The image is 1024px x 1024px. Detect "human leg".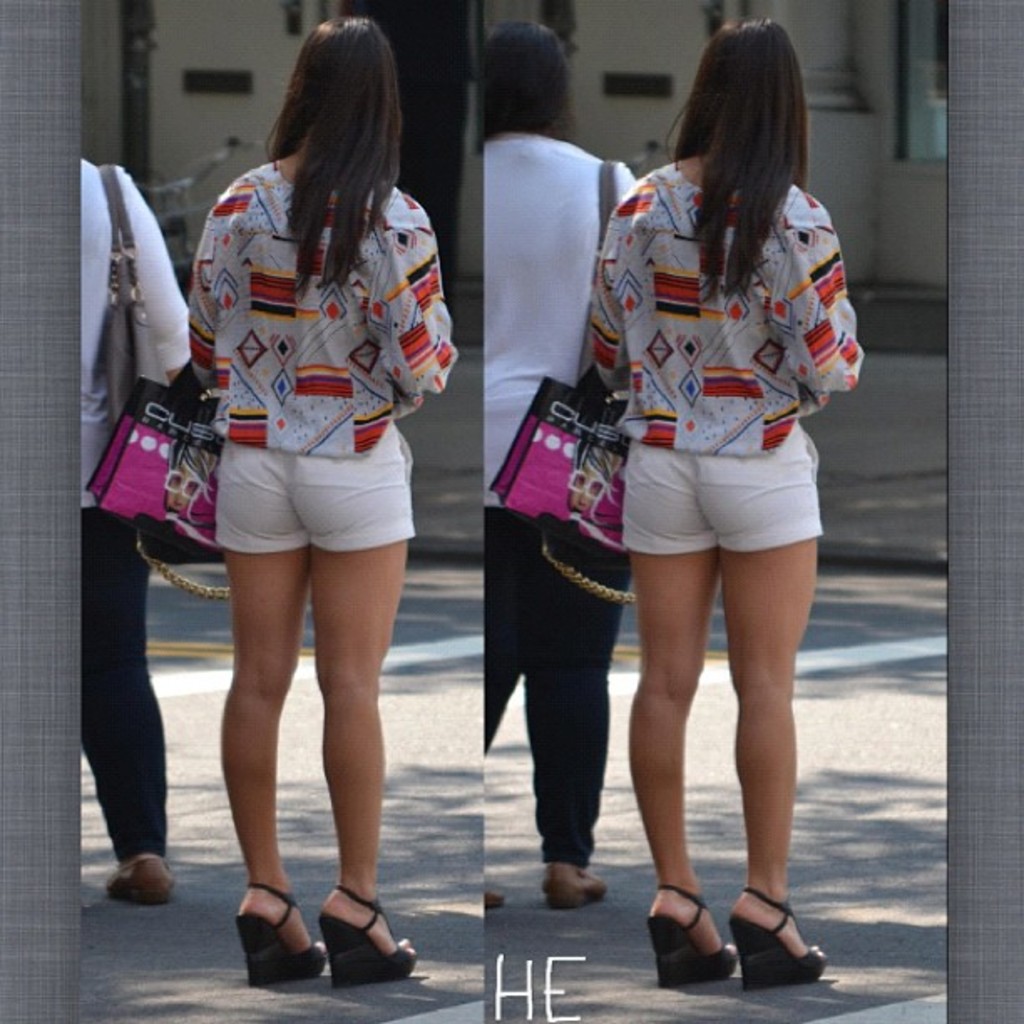
Detection: l=216, t=447, r=328, b=979.
